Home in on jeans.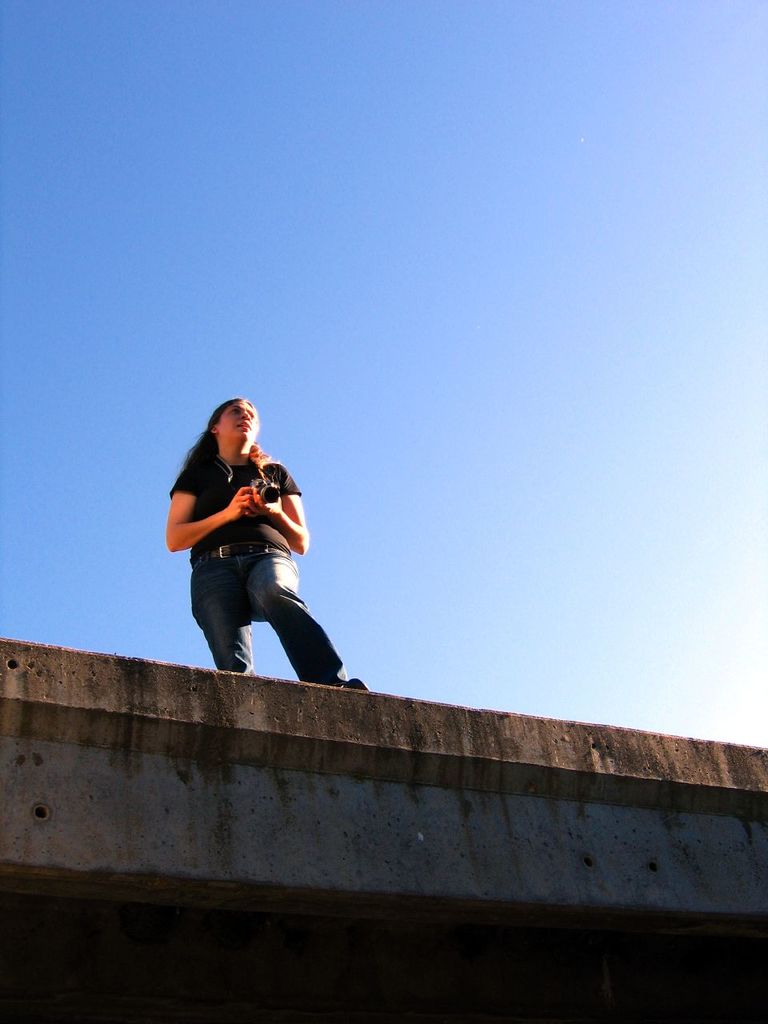
Homed in at <box>189,540,347,673</box>.
